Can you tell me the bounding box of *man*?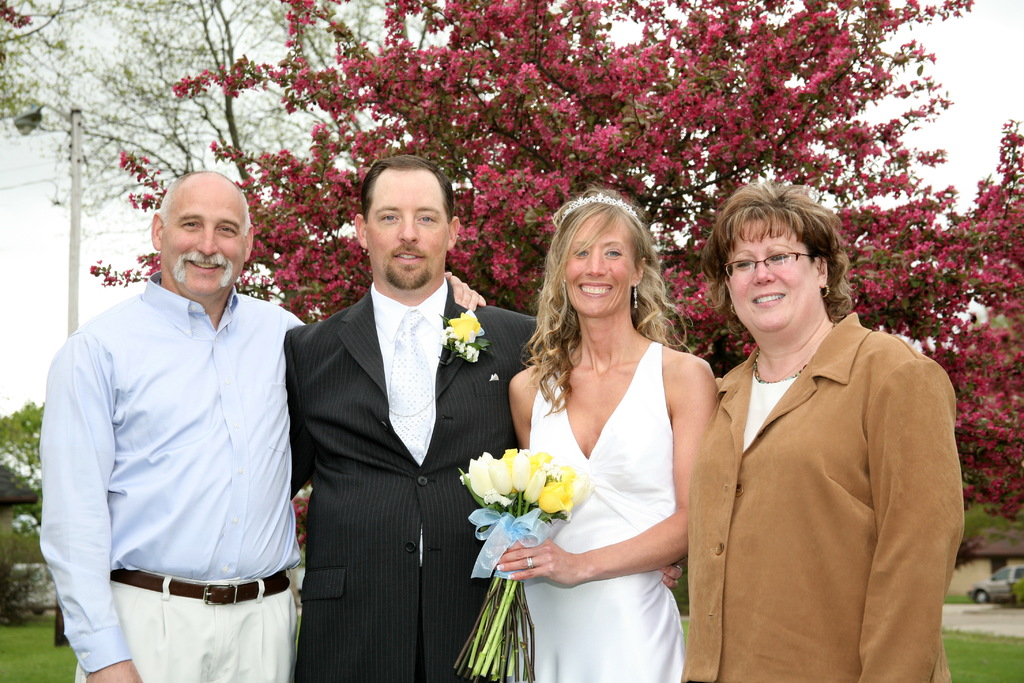
Rect(38, 170, 305, 682).
